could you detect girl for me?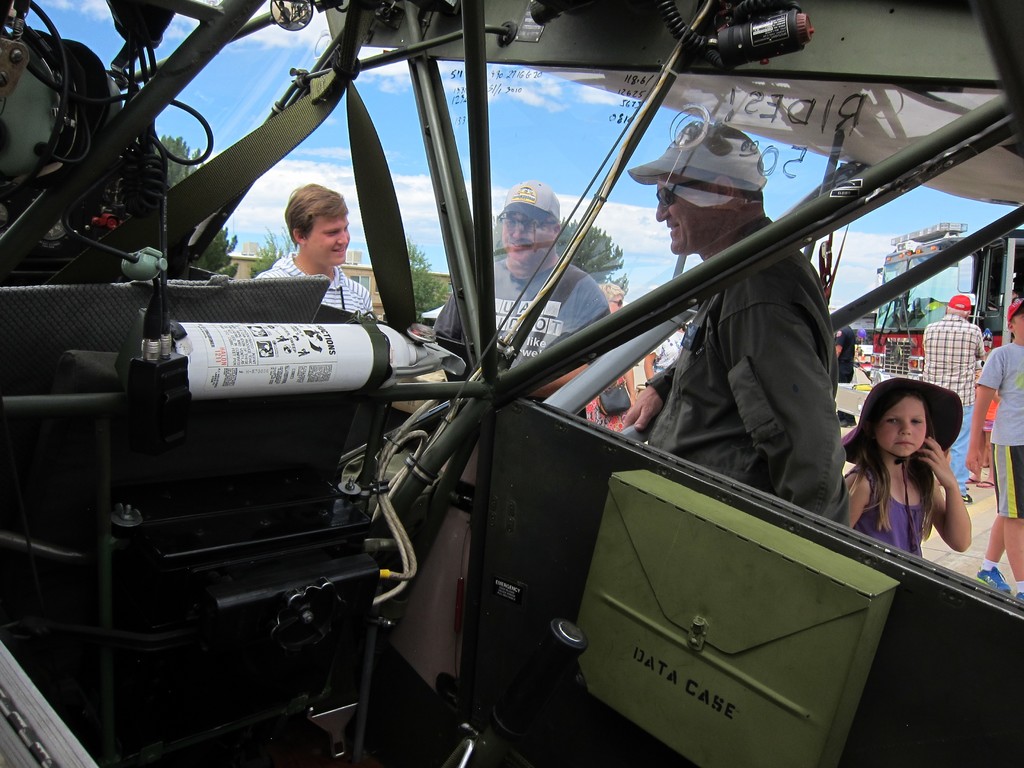
Detection result: select_region(841, 376, 972, 558).
